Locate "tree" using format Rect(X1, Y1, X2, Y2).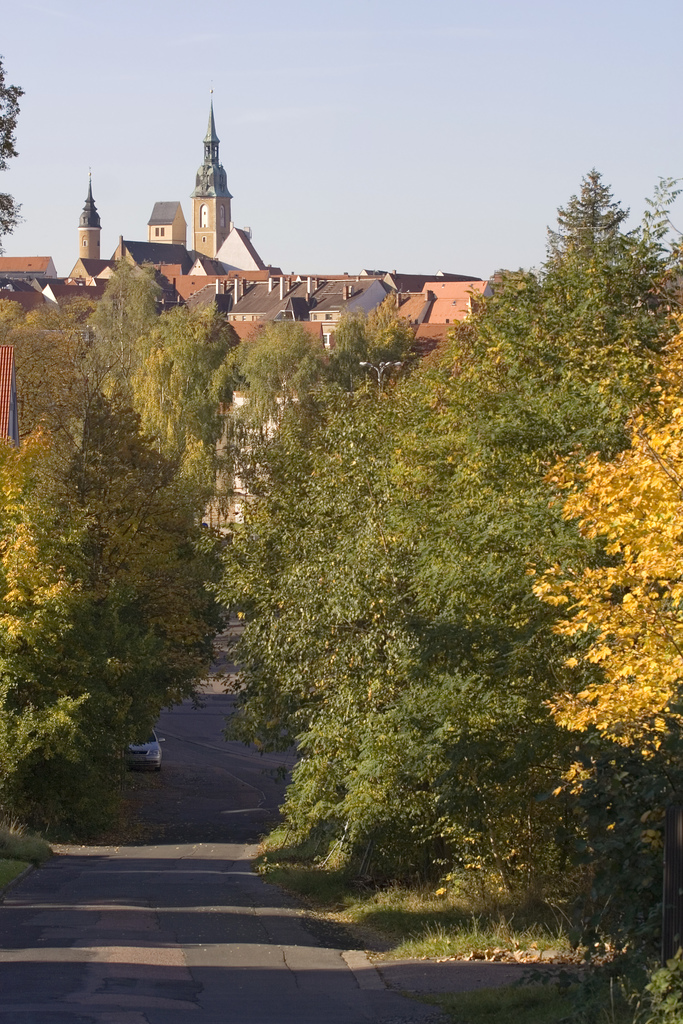
Rect(17, 296, 218, 827).
